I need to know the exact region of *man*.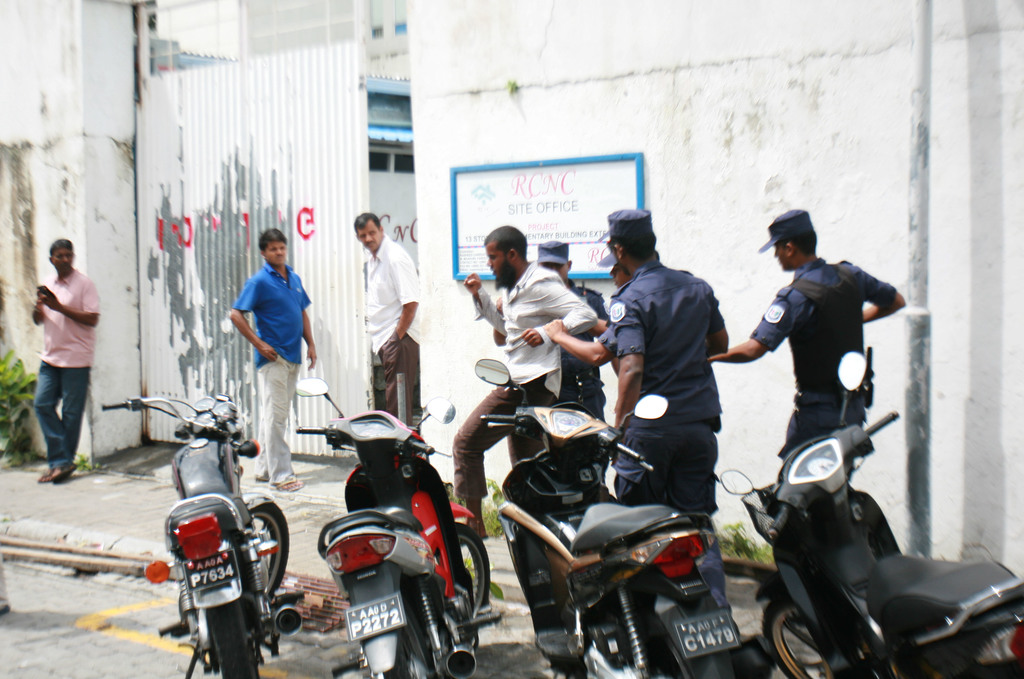
Region: Rect(355, 213, 419, 426).
